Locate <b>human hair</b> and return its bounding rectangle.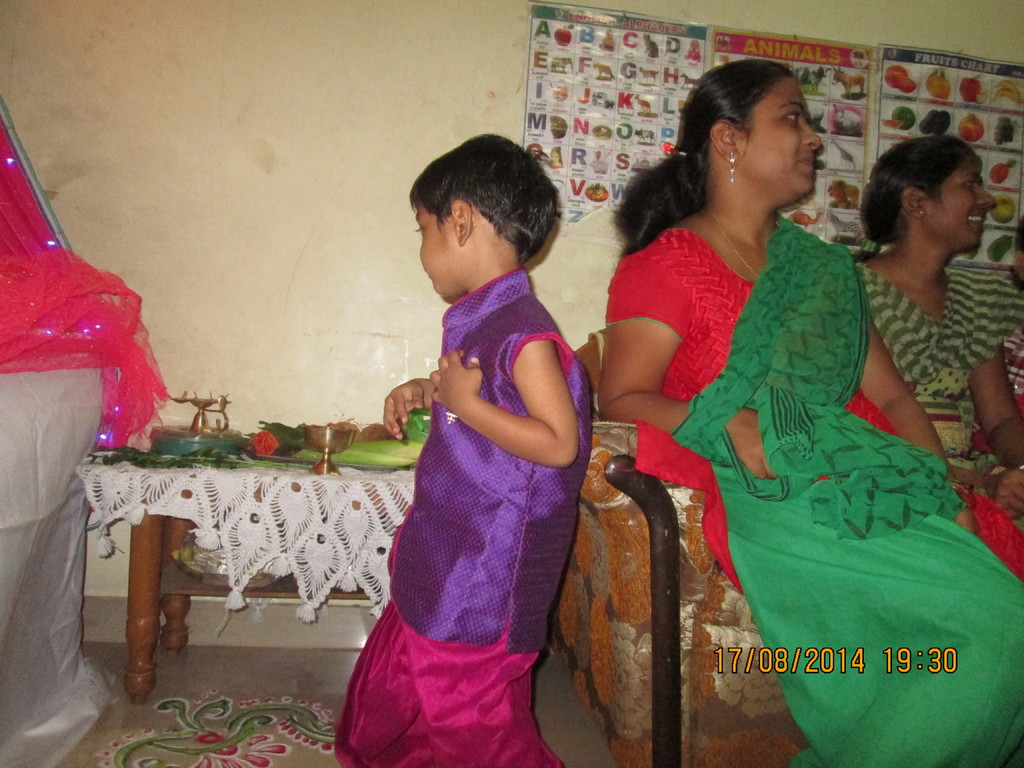
select_region(613, 57, 801, 259).
